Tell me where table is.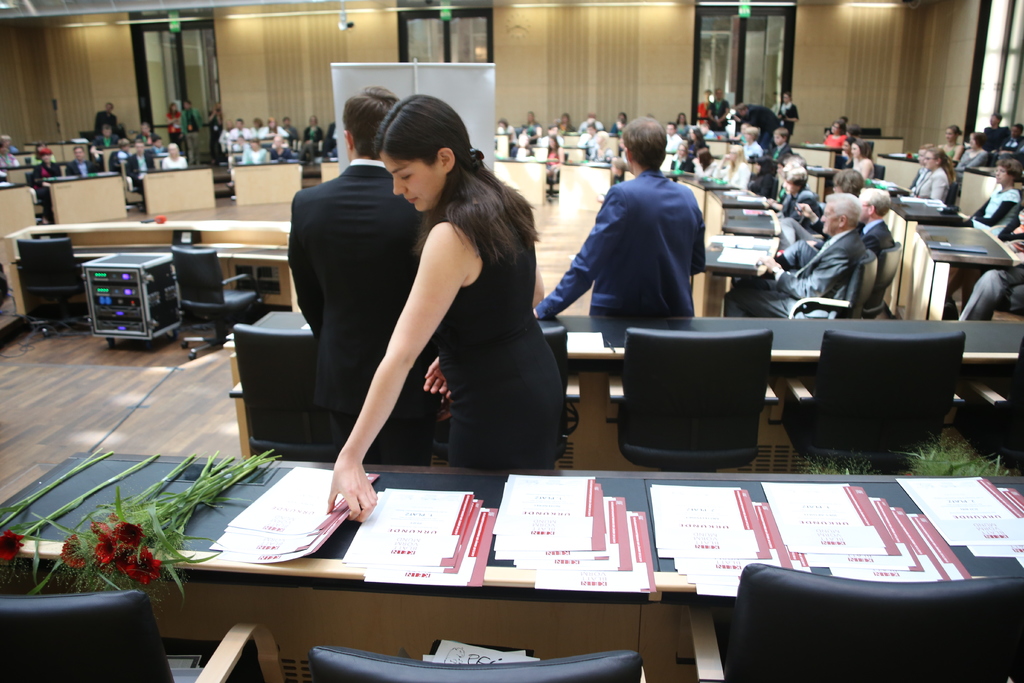
table is at (716,208,784,234).
